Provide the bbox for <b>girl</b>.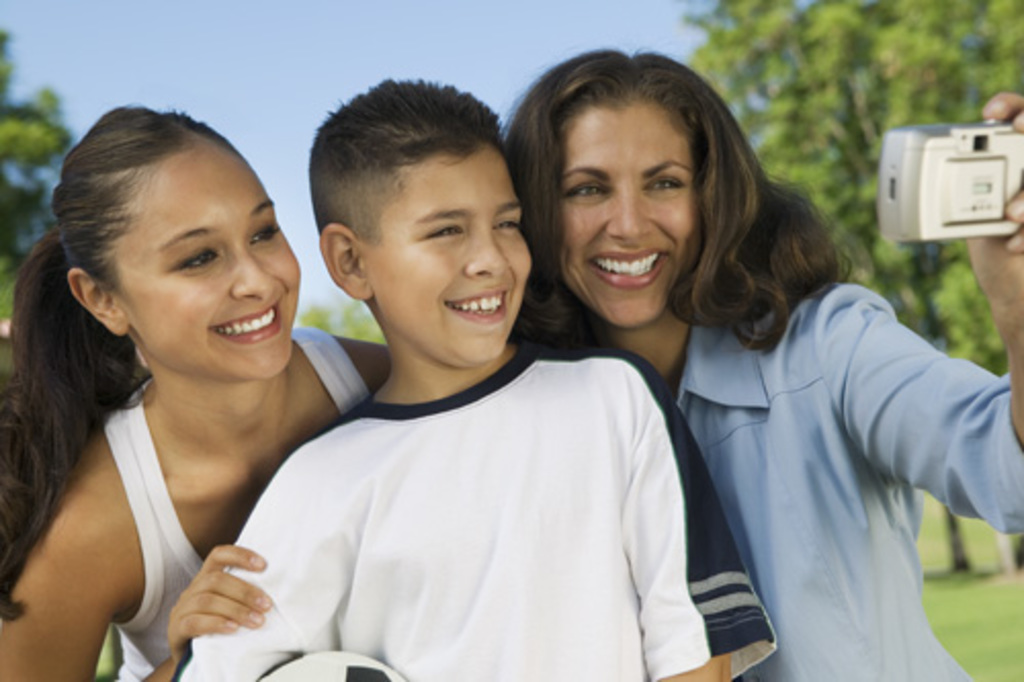
<box>0,100,391,680</box>.
